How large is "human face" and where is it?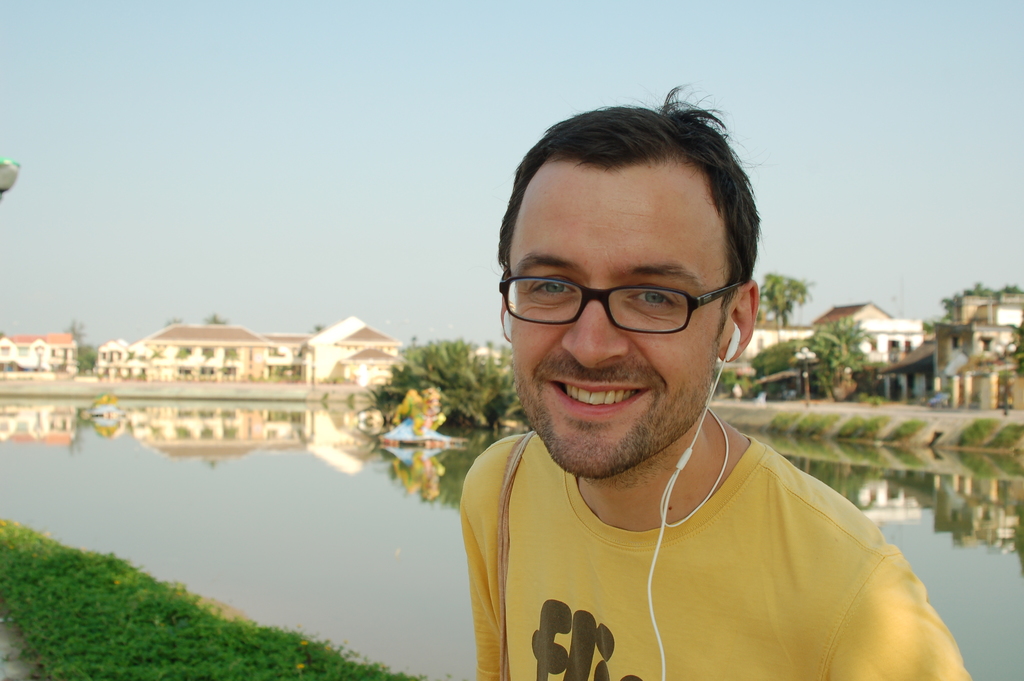
Bounding box: bbox=(508, 161, 729, 482).
